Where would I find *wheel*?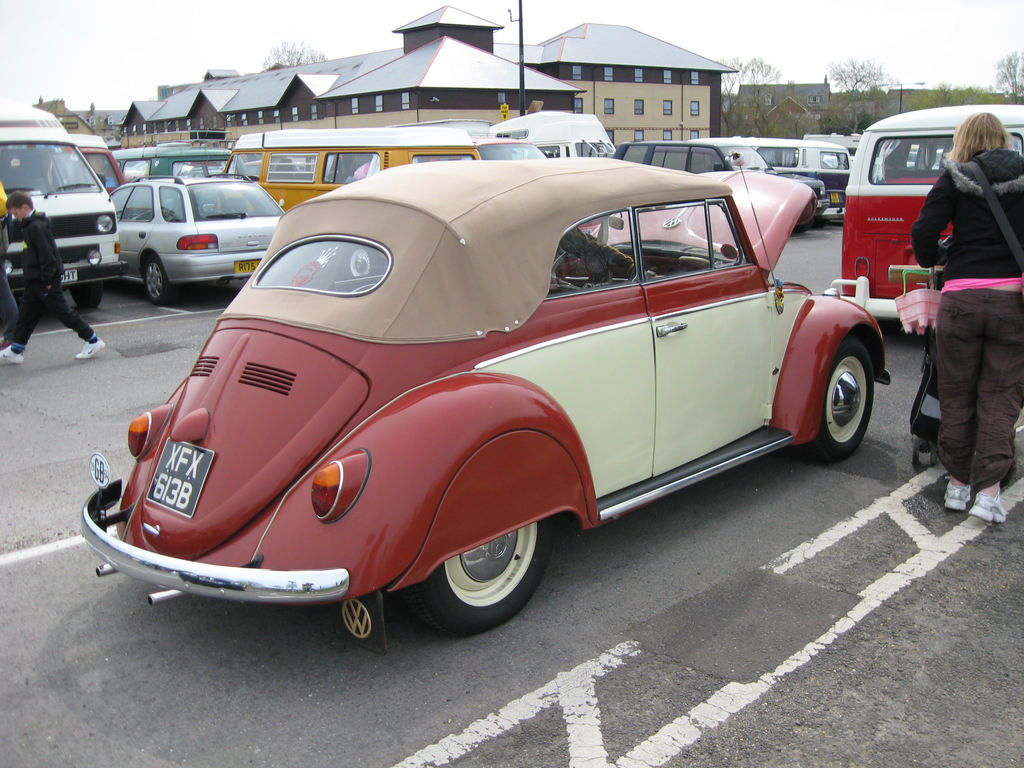
At (403,518,556,634).
